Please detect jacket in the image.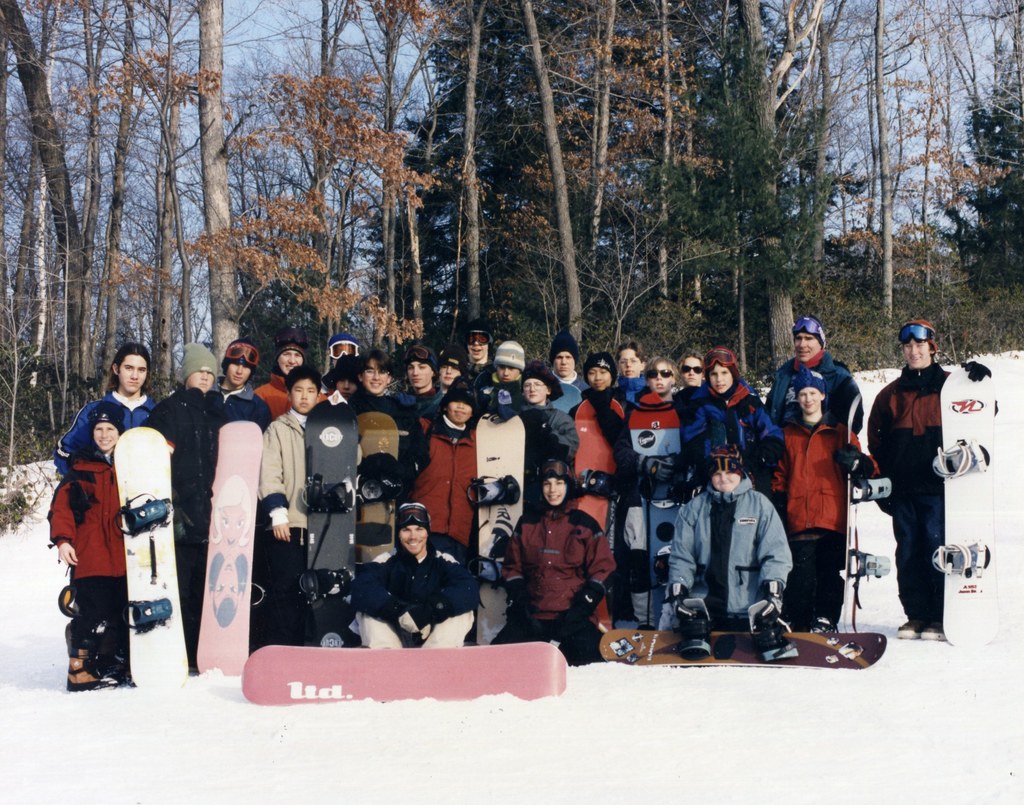
left=502, top=506, right=618, bottom=626.
